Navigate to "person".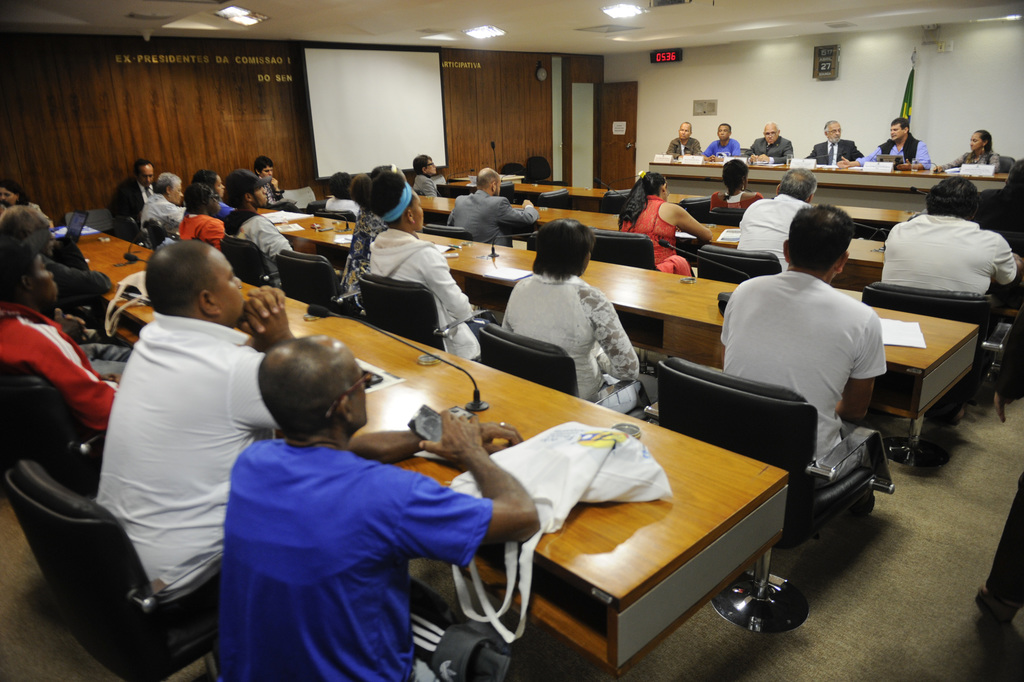
Navigation target: select_region(879, 172, 1019, 305).
